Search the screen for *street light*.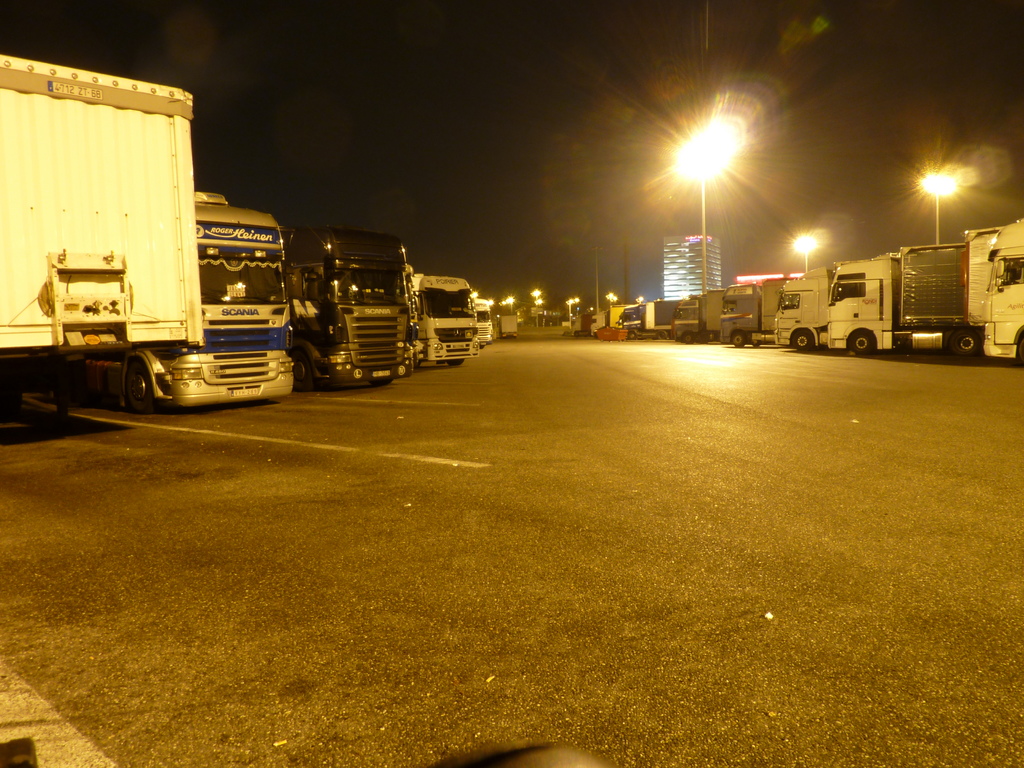
Found at region(918, 170, 956, 248).
